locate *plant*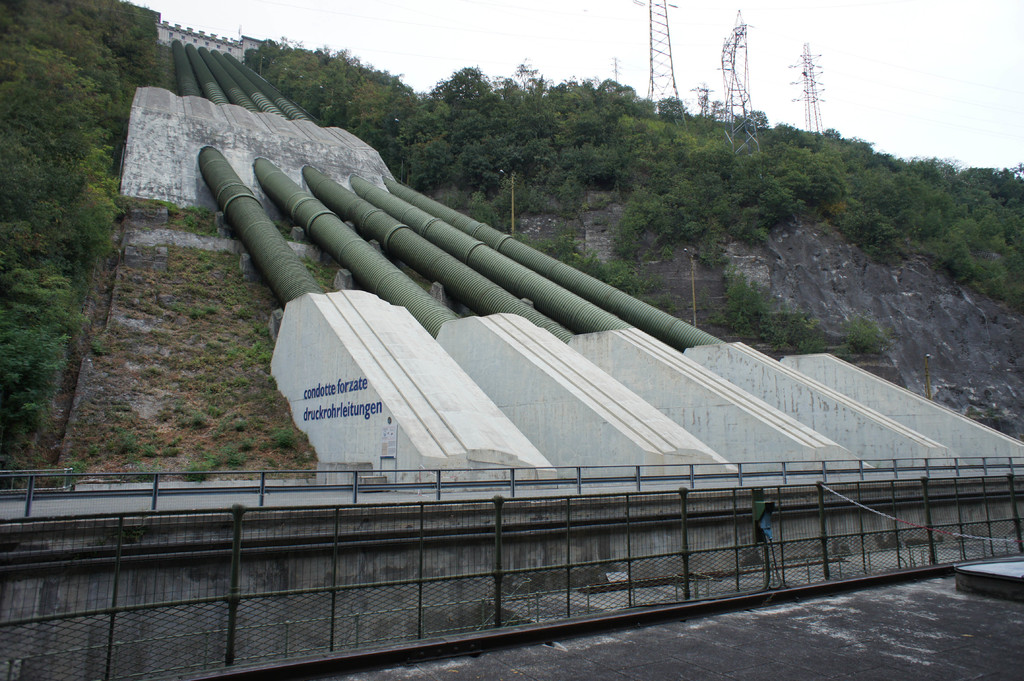
bbox(227, 415, 243, 431)
